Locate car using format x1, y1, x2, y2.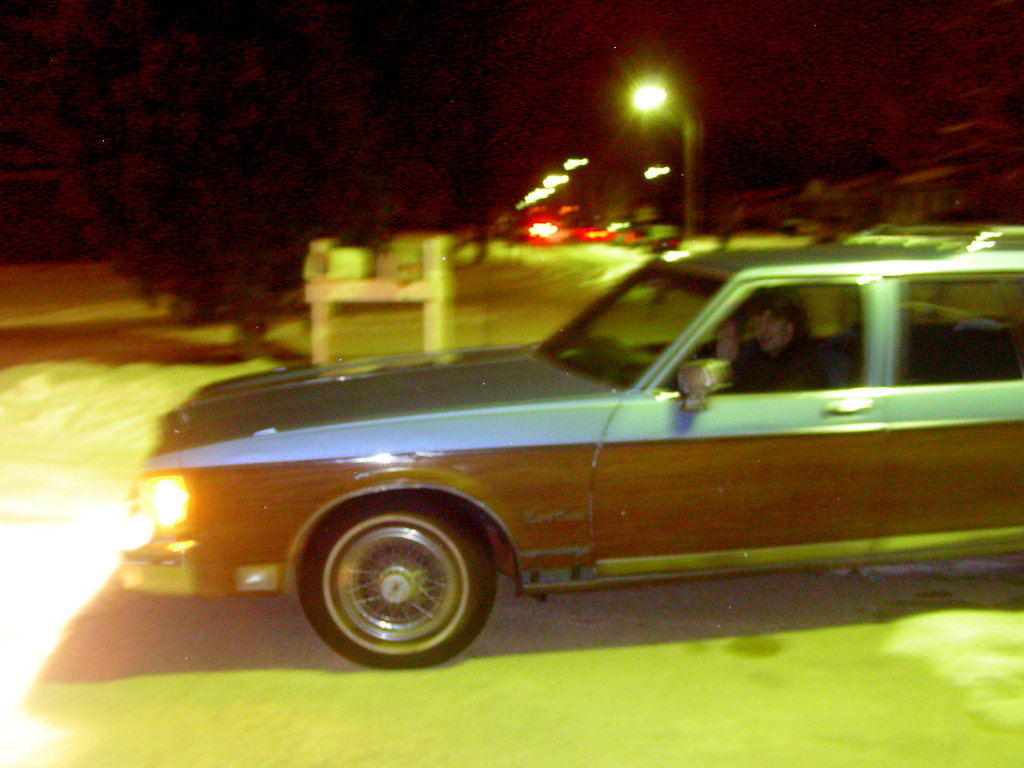
650, 230, 678, 257.
